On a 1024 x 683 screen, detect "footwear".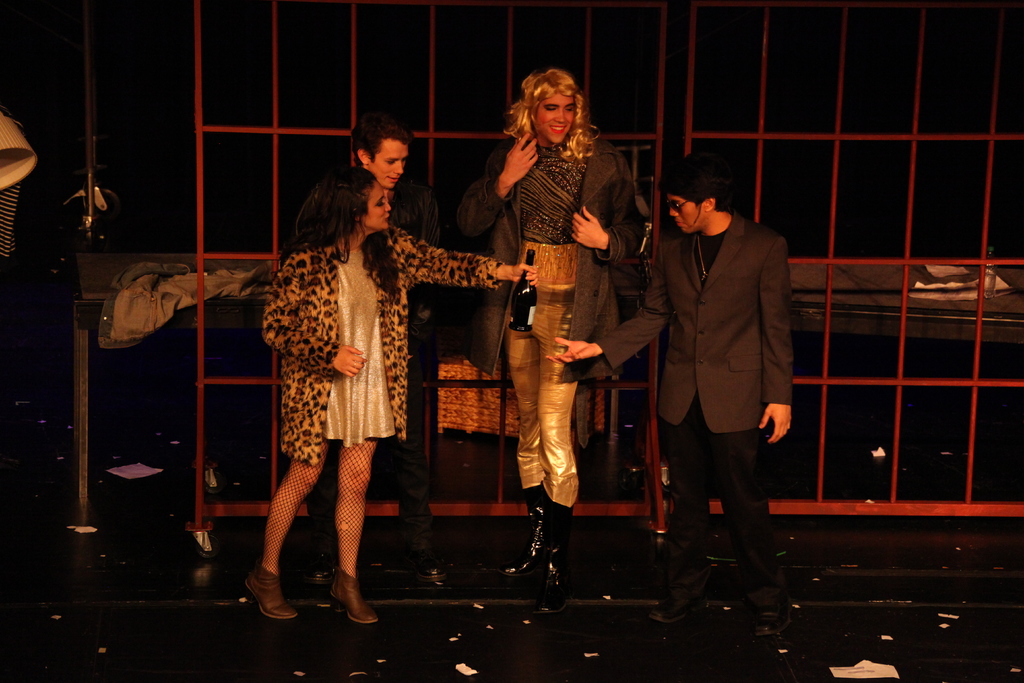
bbox=[644, 593, 708, 627].
